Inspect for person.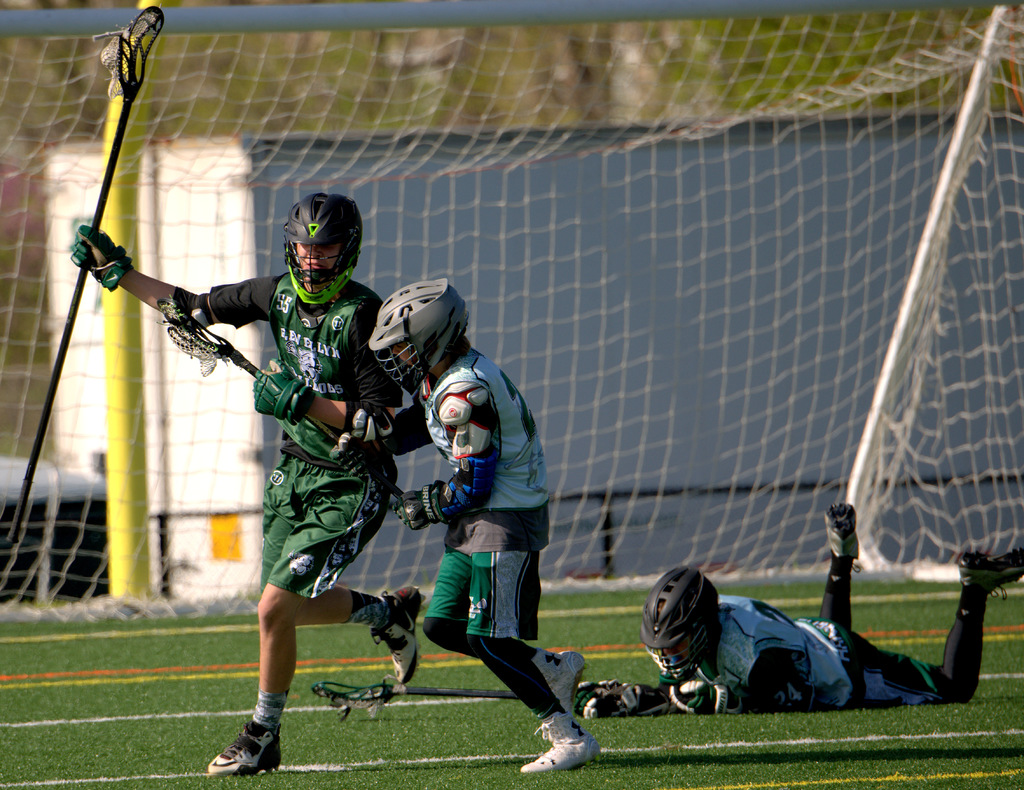
Inspection: detection(575, 498, 1023, 721).
